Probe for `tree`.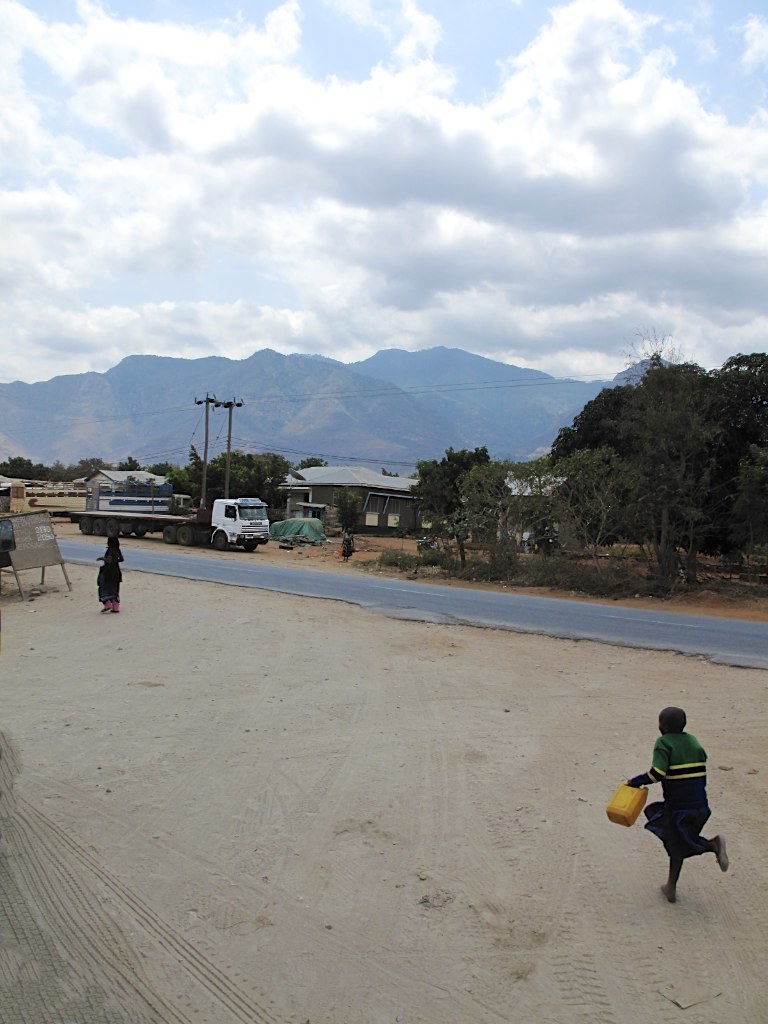
Probe result: x1=416, y1=448, x2=488, y2=569.
